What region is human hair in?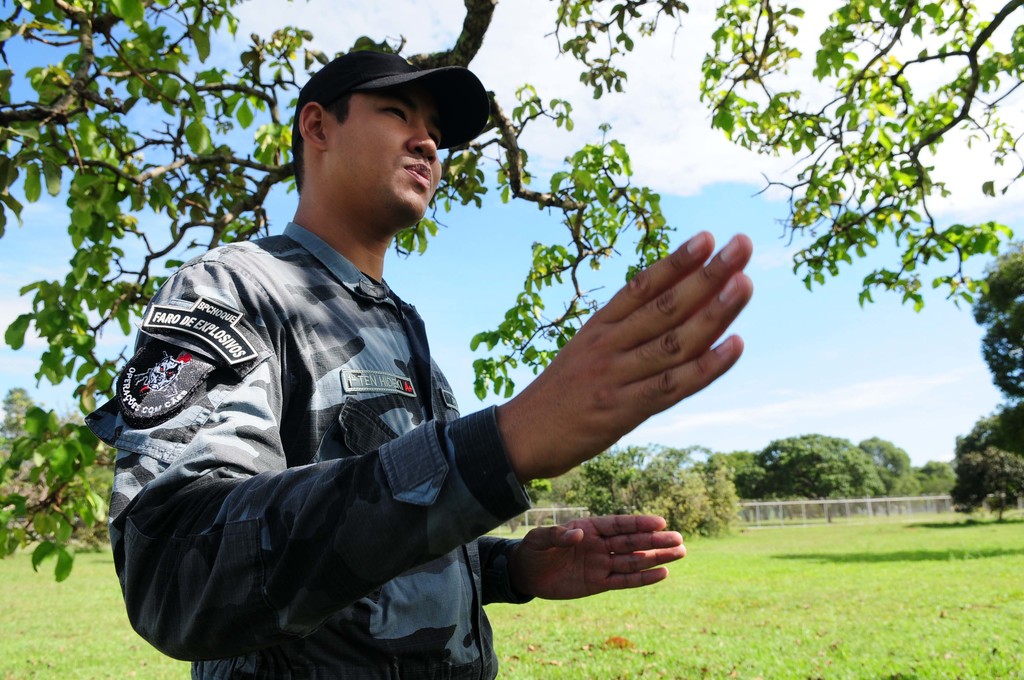
rect(289, 92, 356, 186).
